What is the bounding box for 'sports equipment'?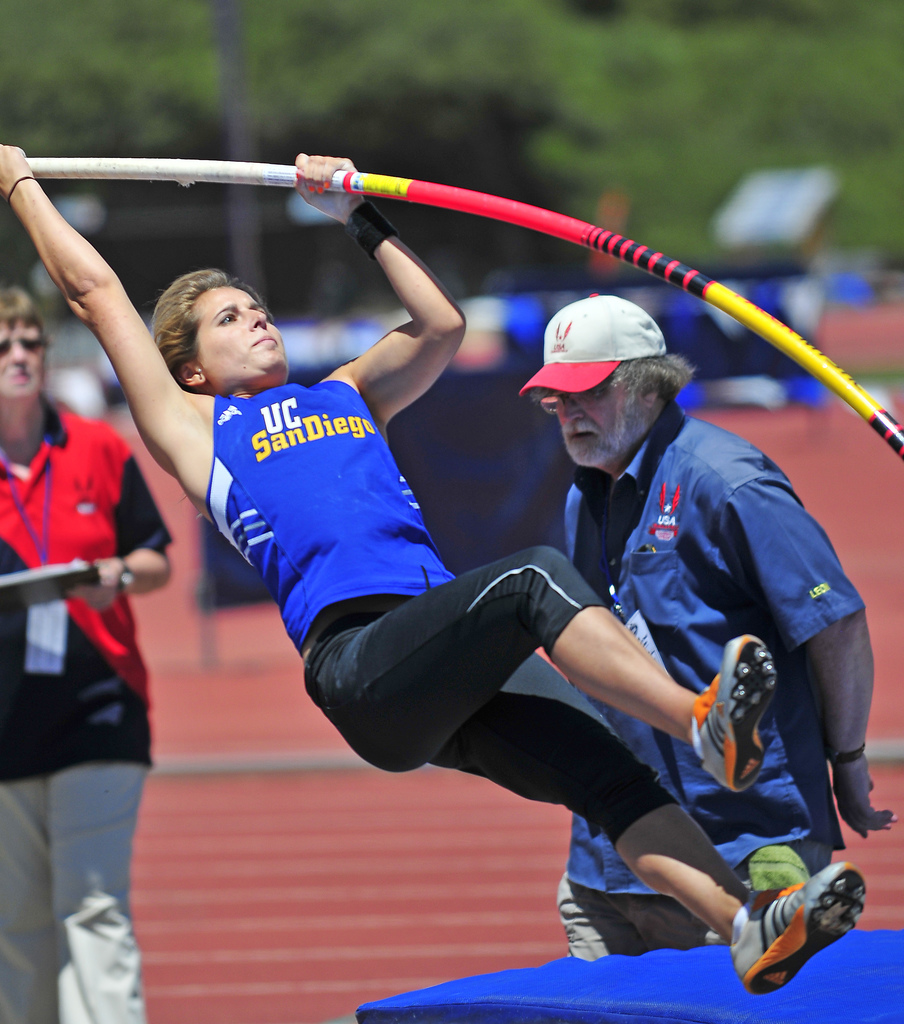
bbox(732, 863, 868, 997).
